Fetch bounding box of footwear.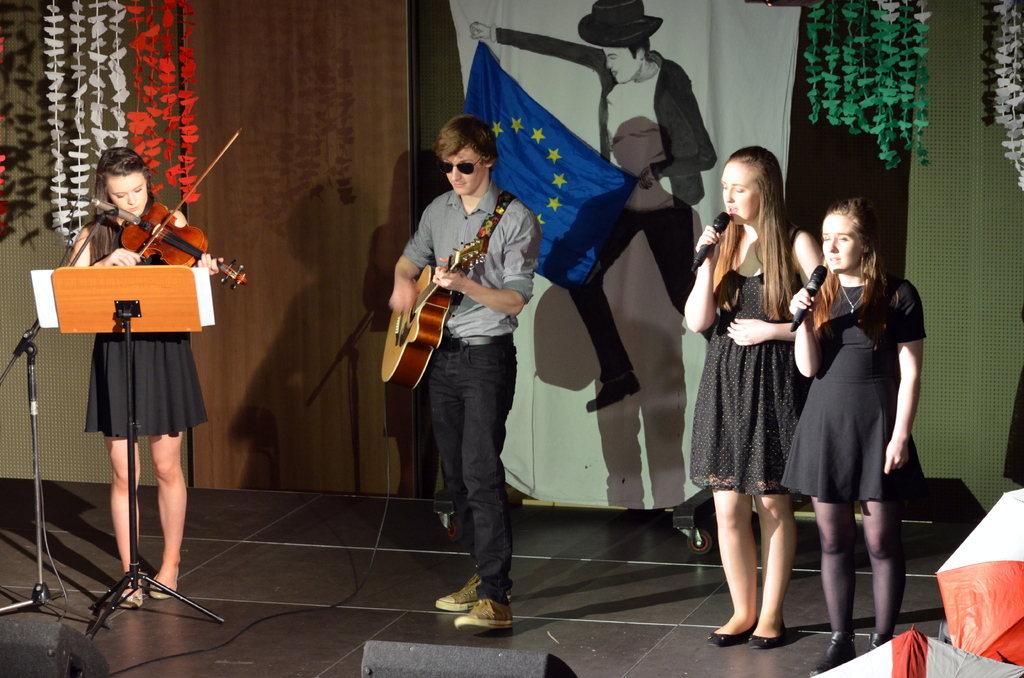
Bbox: <bbox>808, 629, 857, 677</bbox>.
